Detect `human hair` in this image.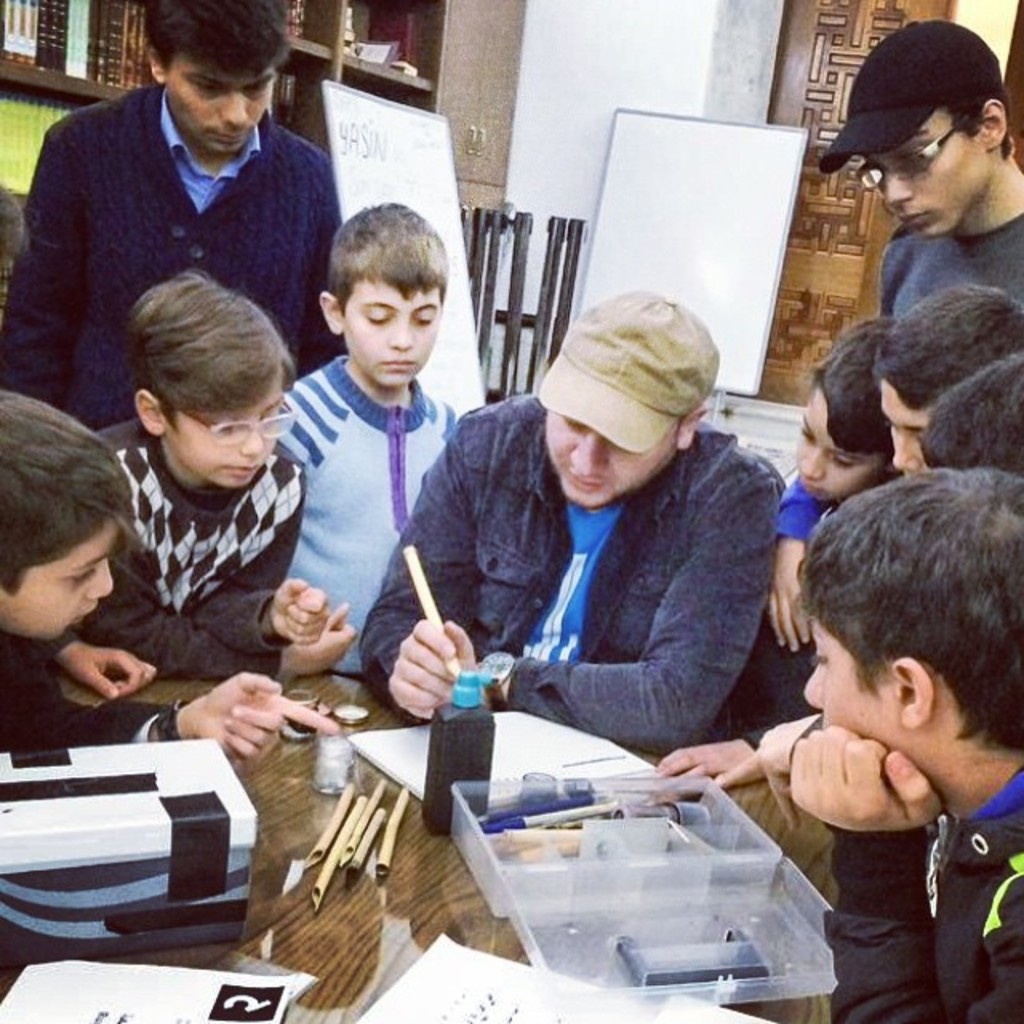
Detection: crop(923, 350, 1022, 477).
